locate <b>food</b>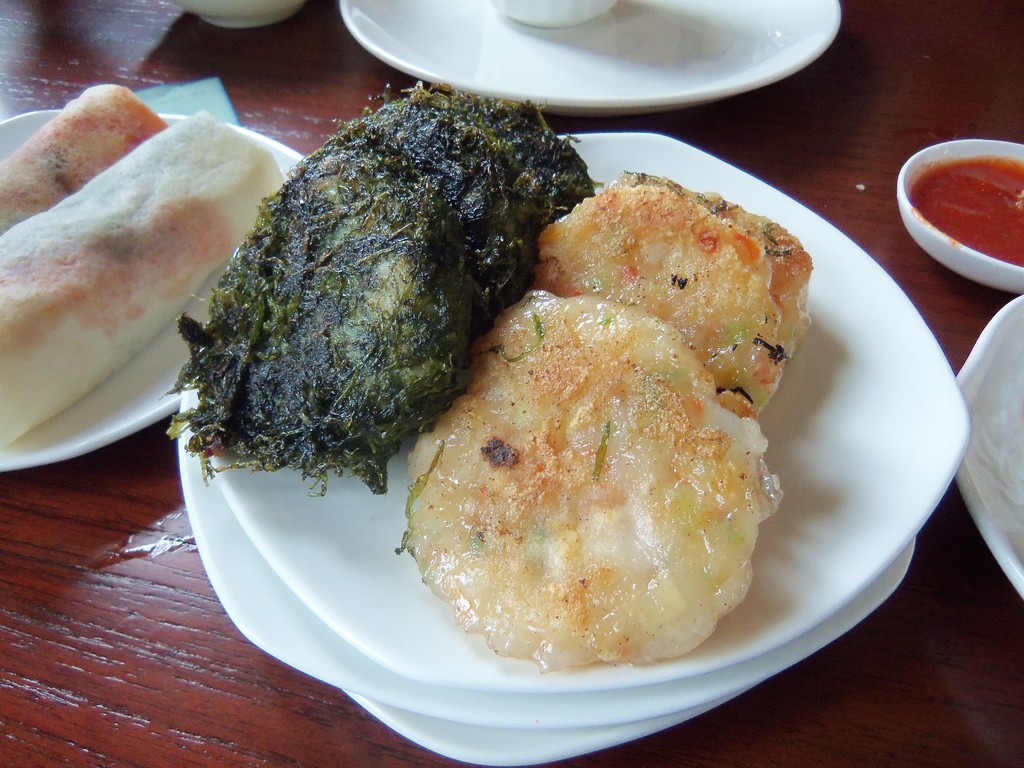
bbox(408, 259, 774, 664)
